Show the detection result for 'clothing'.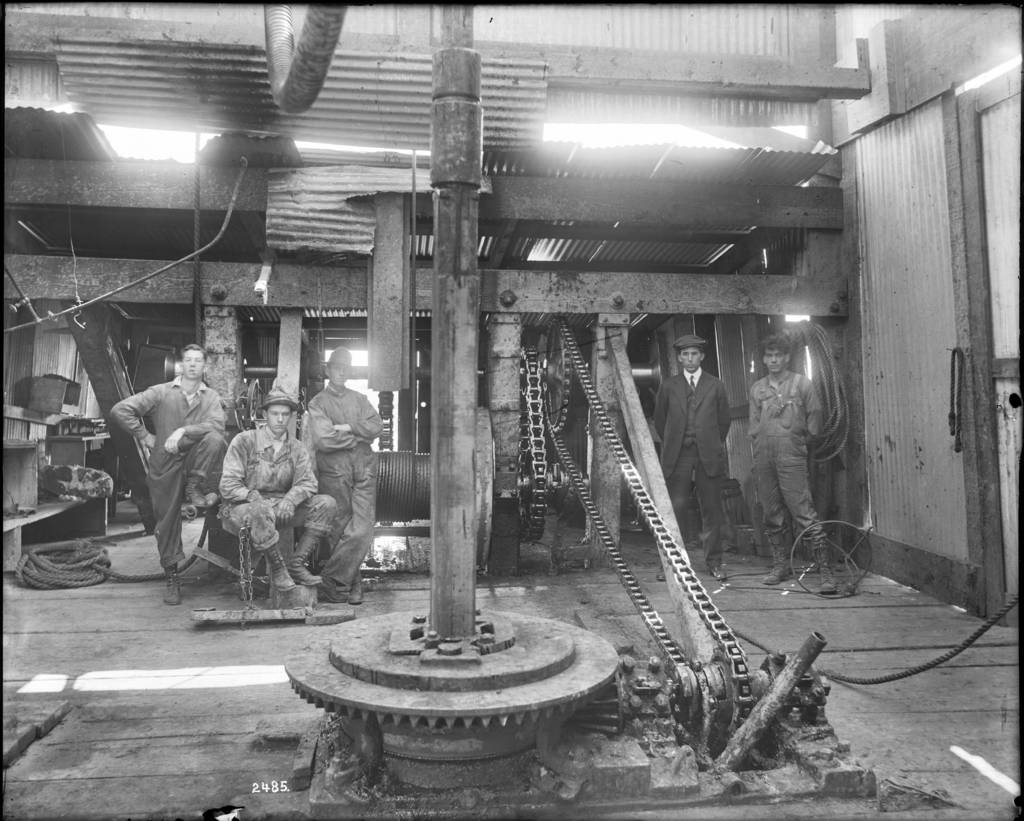
<bbox>216, 423, 341, 559</bbox>.
